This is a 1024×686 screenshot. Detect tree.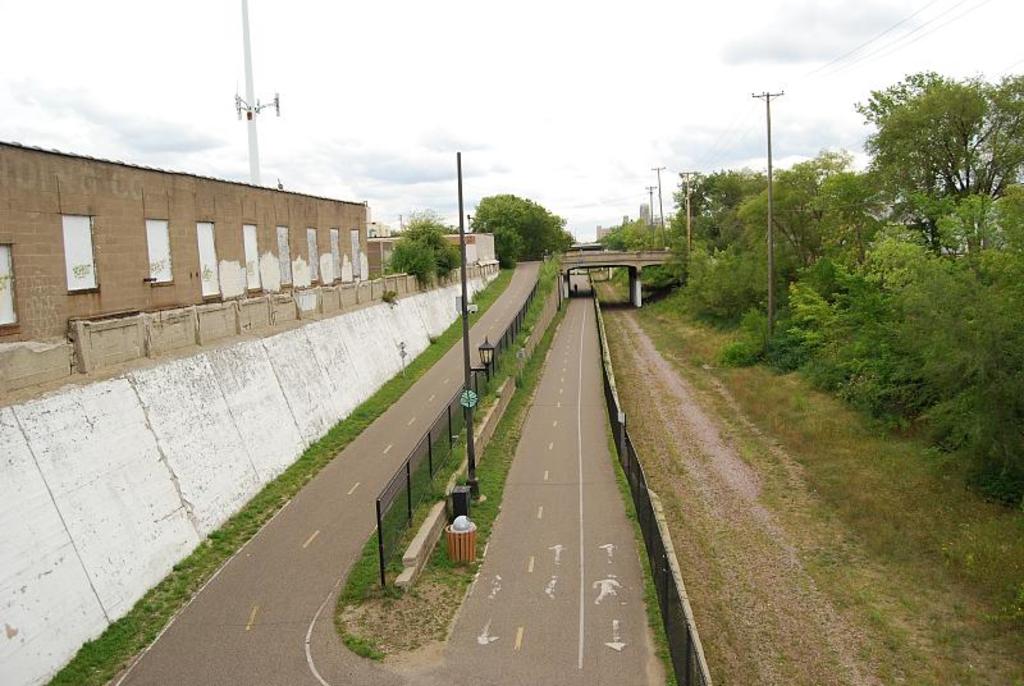
BBox(381, 205, 463, 289).
